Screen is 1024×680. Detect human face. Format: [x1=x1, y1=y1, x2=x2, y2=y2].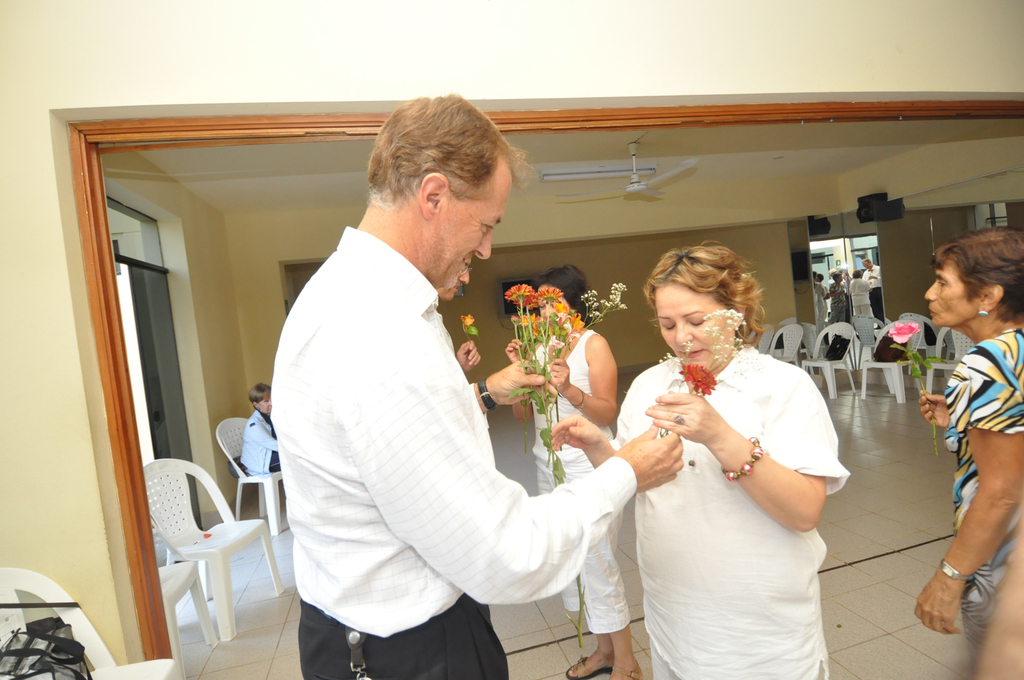
[x1=655, y1=285, x2=729, y2=372].
